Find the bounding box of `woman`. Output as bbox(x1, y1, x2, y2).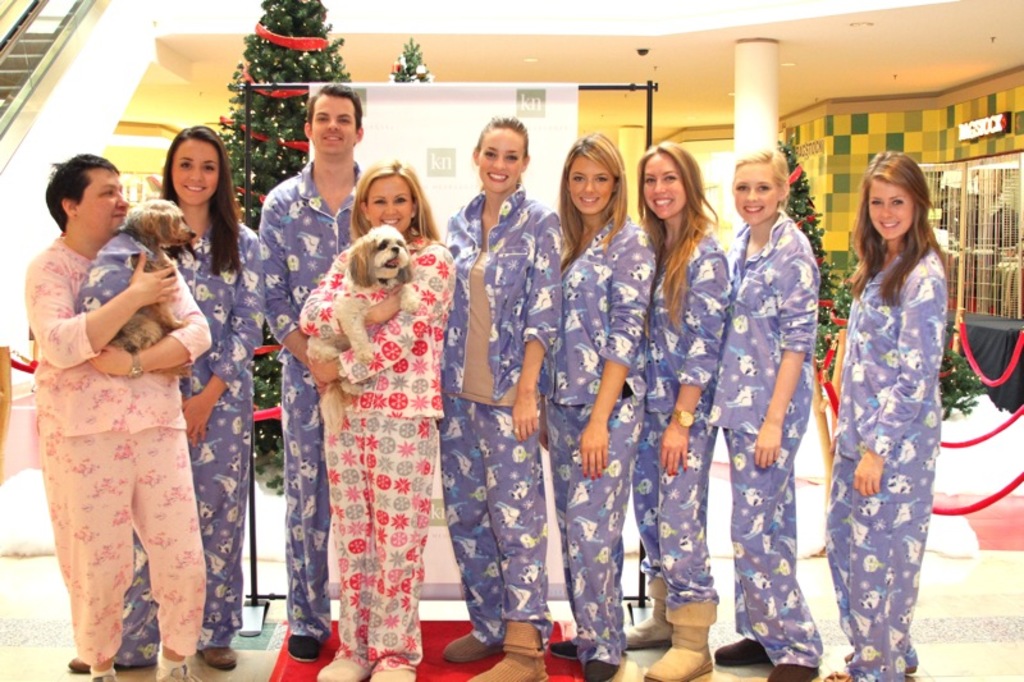
bbox(273, 179, 448, 676).
